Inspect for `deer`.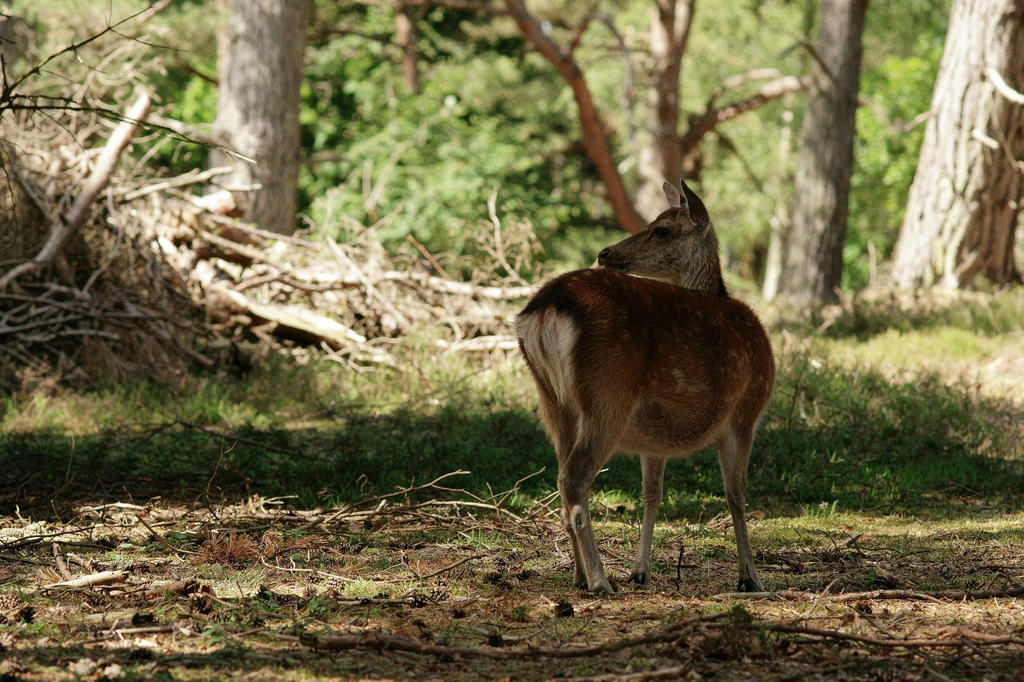
Inspection: bbox=[514, 175, 774, 601].
